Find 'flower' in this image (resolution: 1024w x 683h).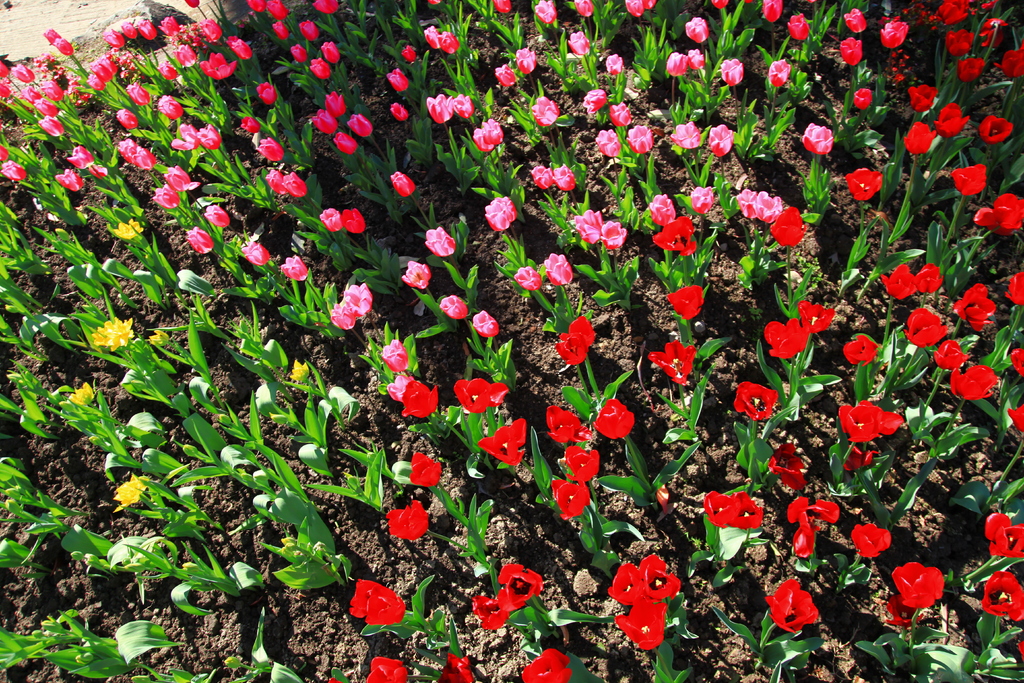
l=852, t=519, r=891, b=559.
